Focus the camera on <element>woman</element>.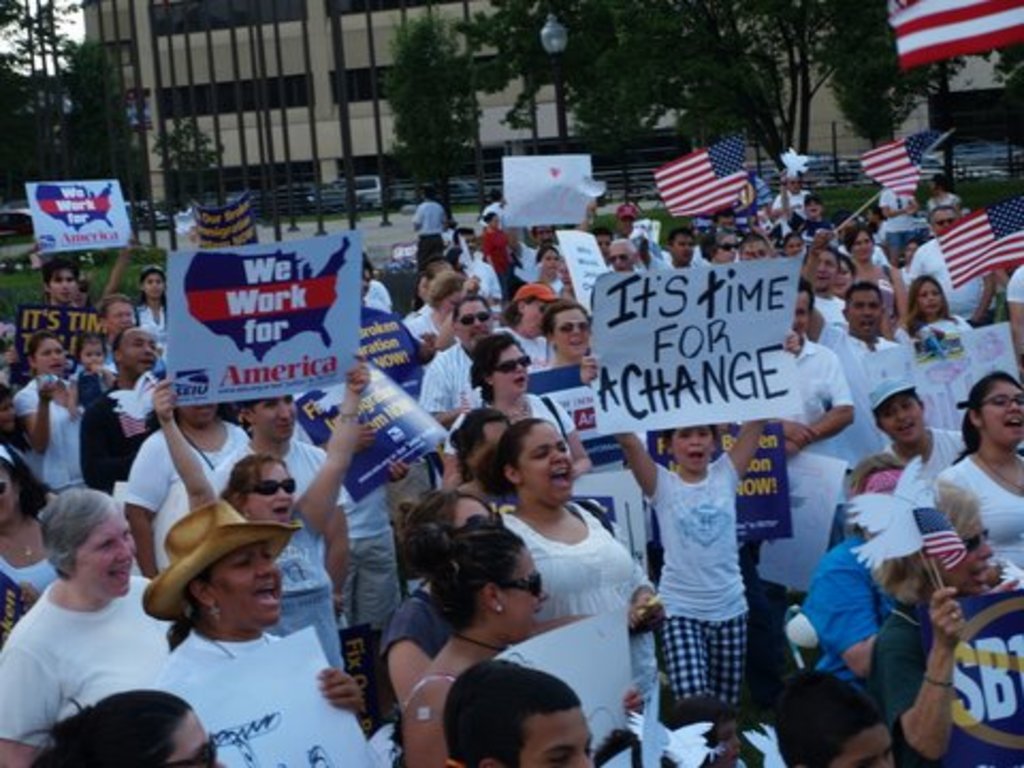
Focus region: {"x1": 388, "y1": 512, "x2": 550, "y2": 766}.
